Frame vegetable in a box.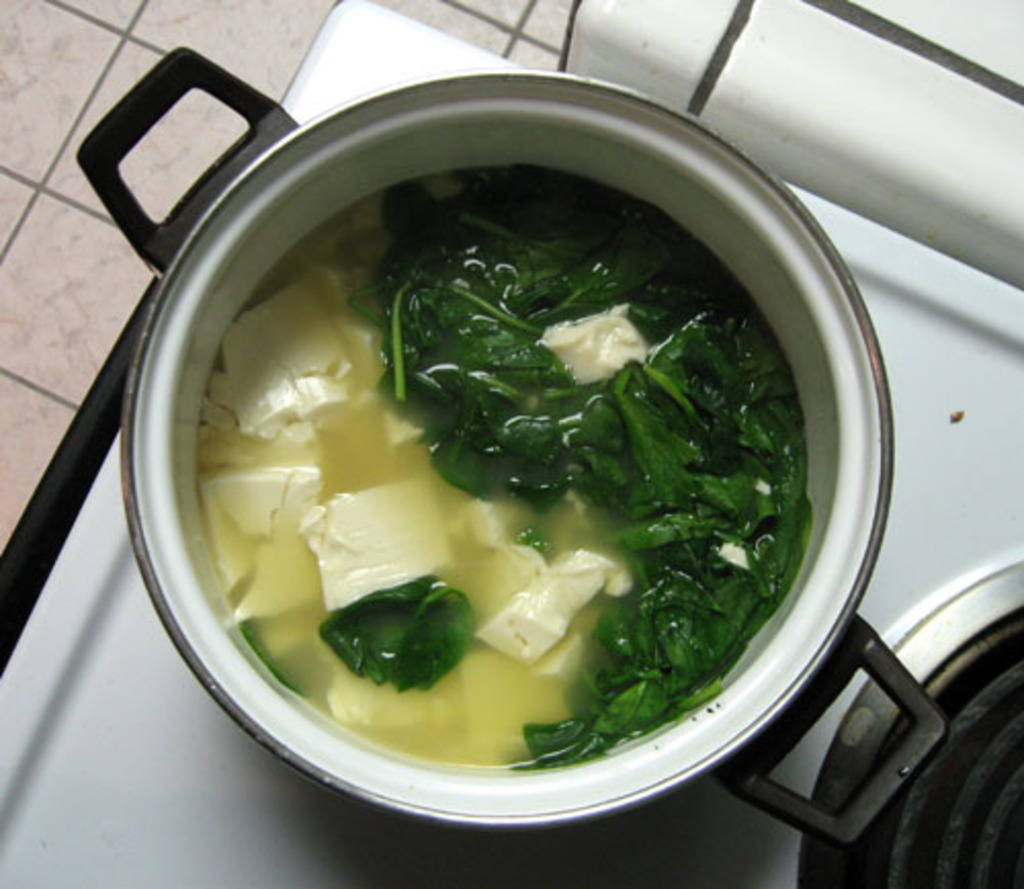
box=[195, 162, 813, 774].
